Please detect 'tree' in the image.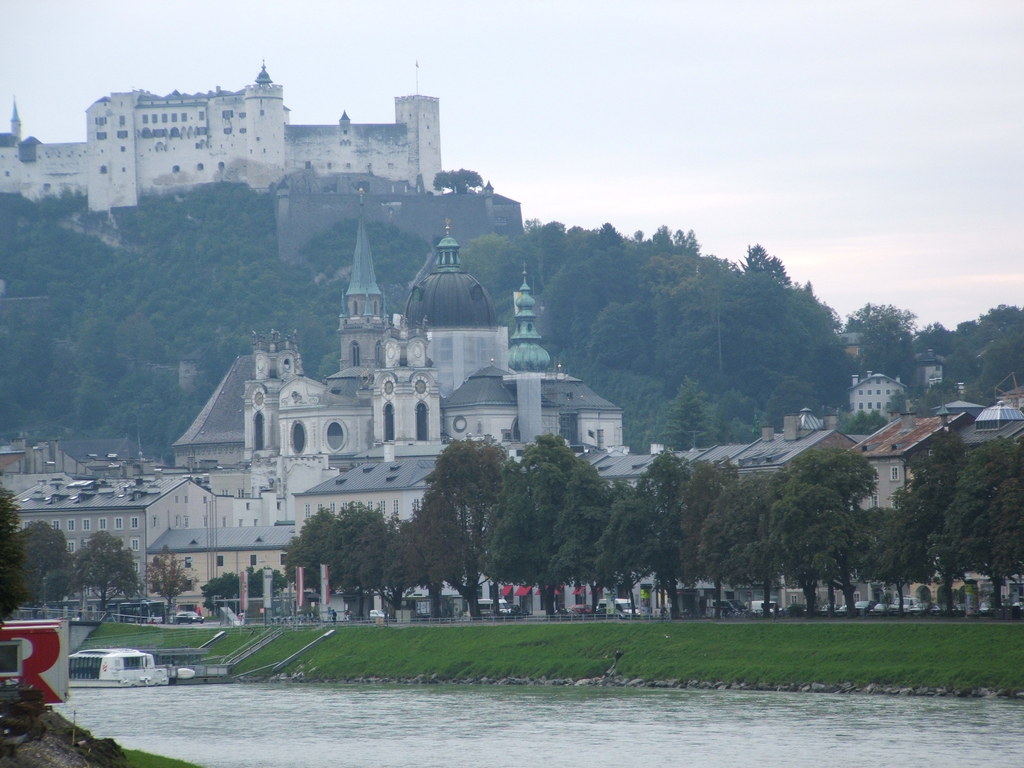
box=[938, 430, 1023, 617].
